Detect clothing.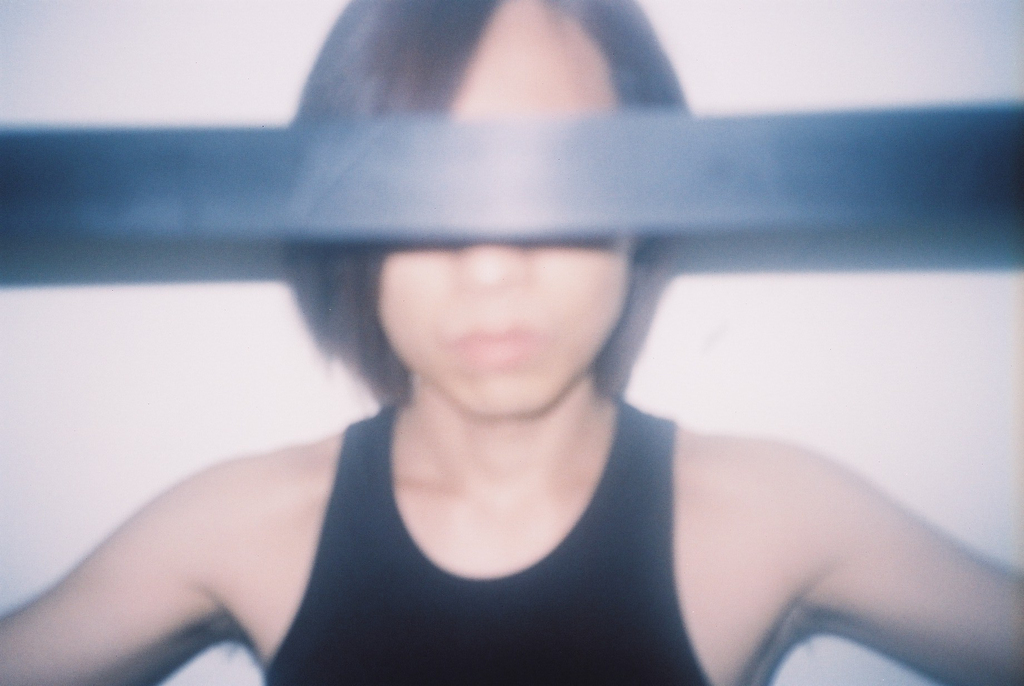
Detected at box=[264, 393, 713, 685].
